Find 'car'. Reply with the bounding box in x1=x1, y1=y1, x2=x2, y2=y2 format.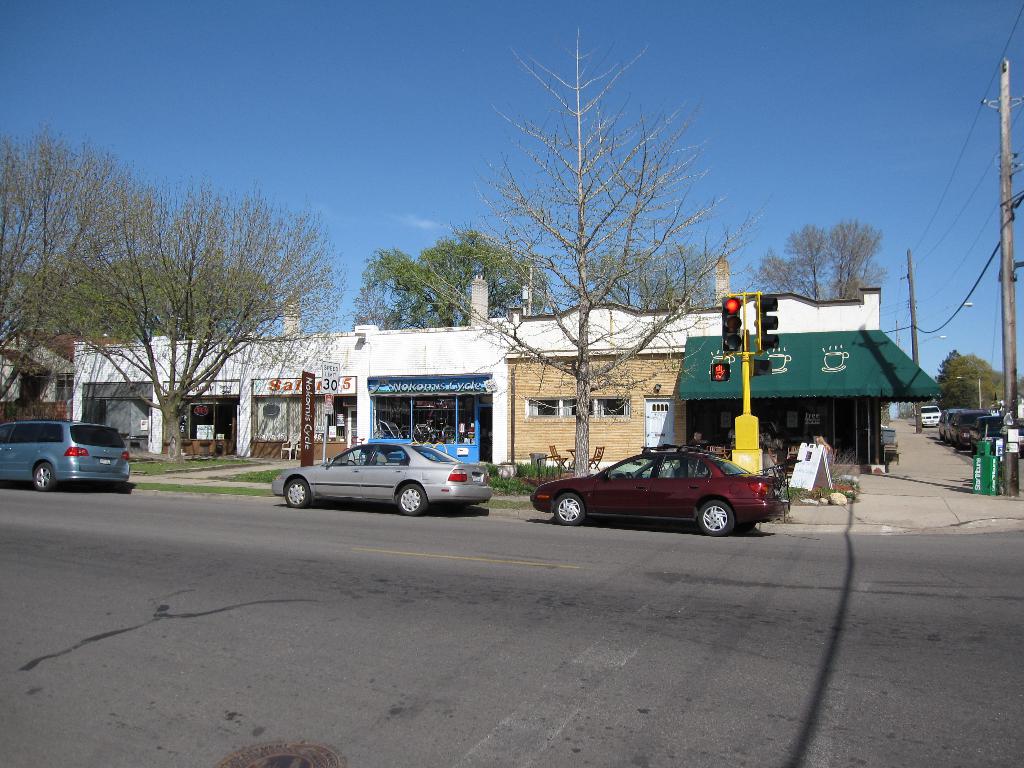
x1=509, y1=438, x2=787, y2=536.
